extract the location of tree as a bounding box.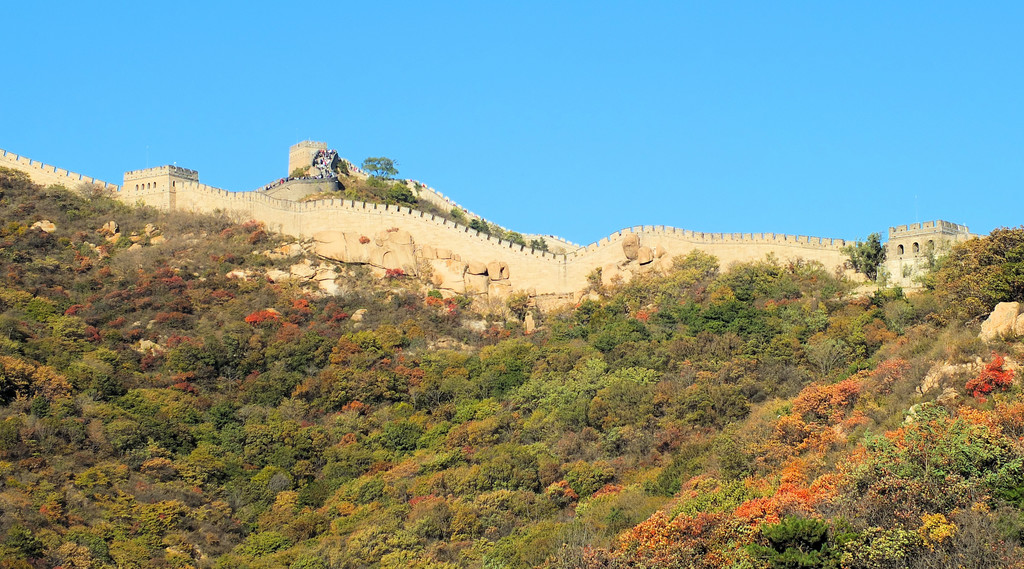
BBox(360, 153, 394, 183).
